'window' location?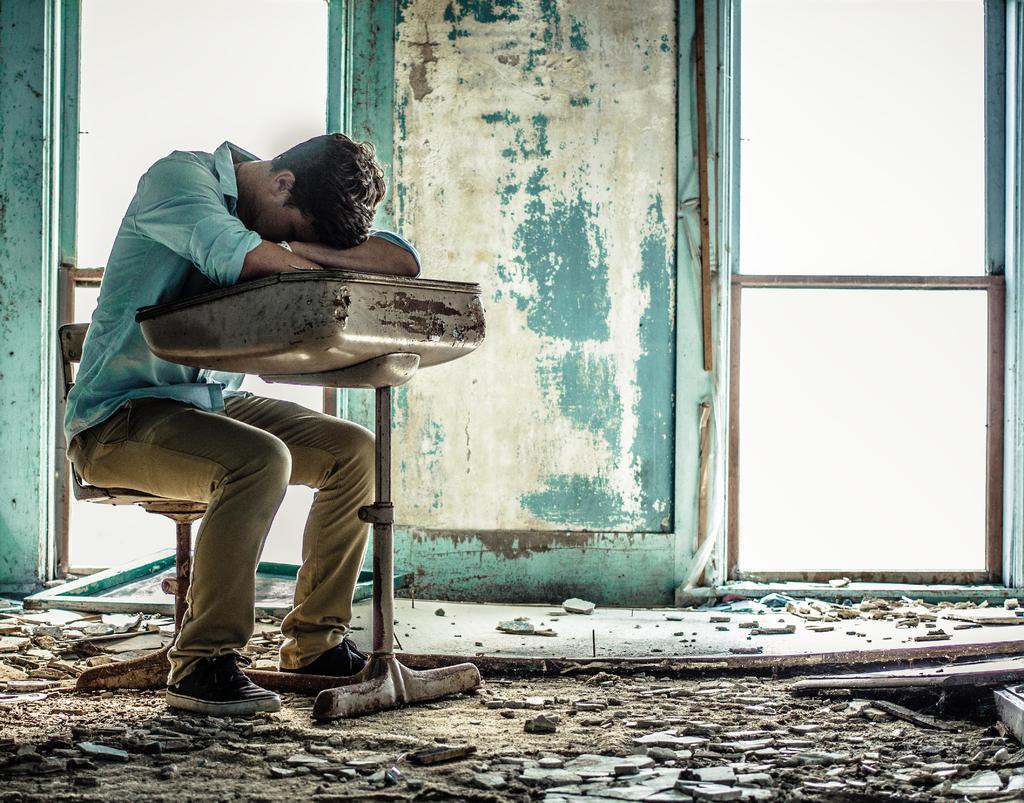
{"left": 726, "top": 0, "right": 1008, "bottom": 581}
